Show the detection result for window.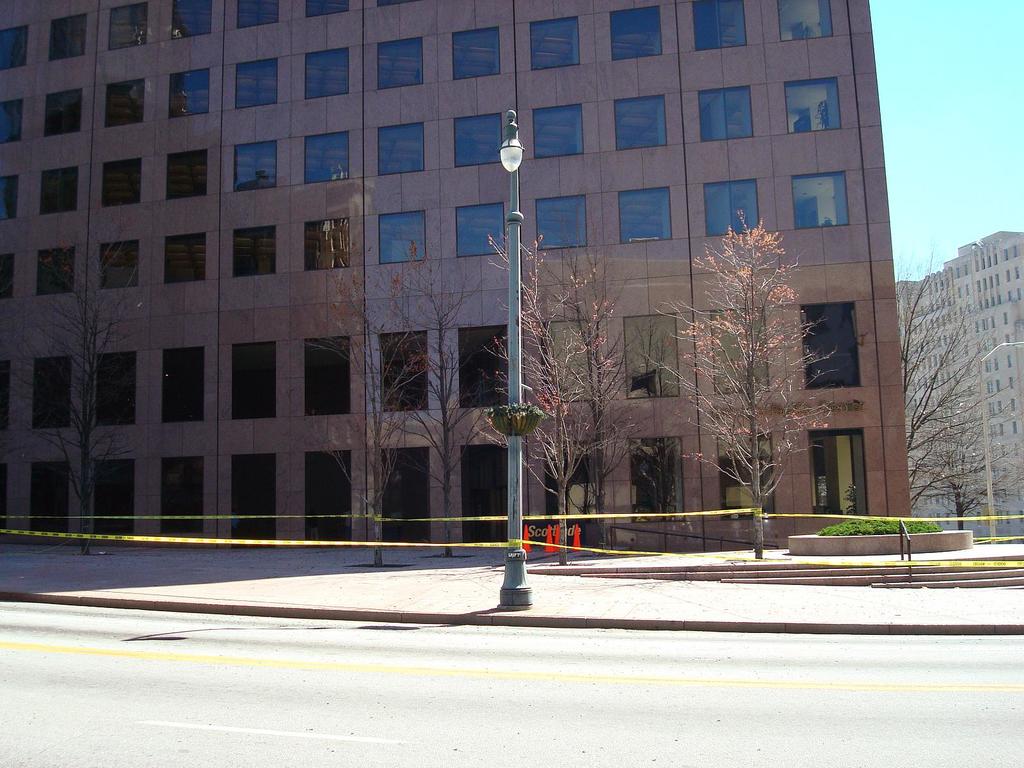
left=158, top=342, right=201, bottom=424.
